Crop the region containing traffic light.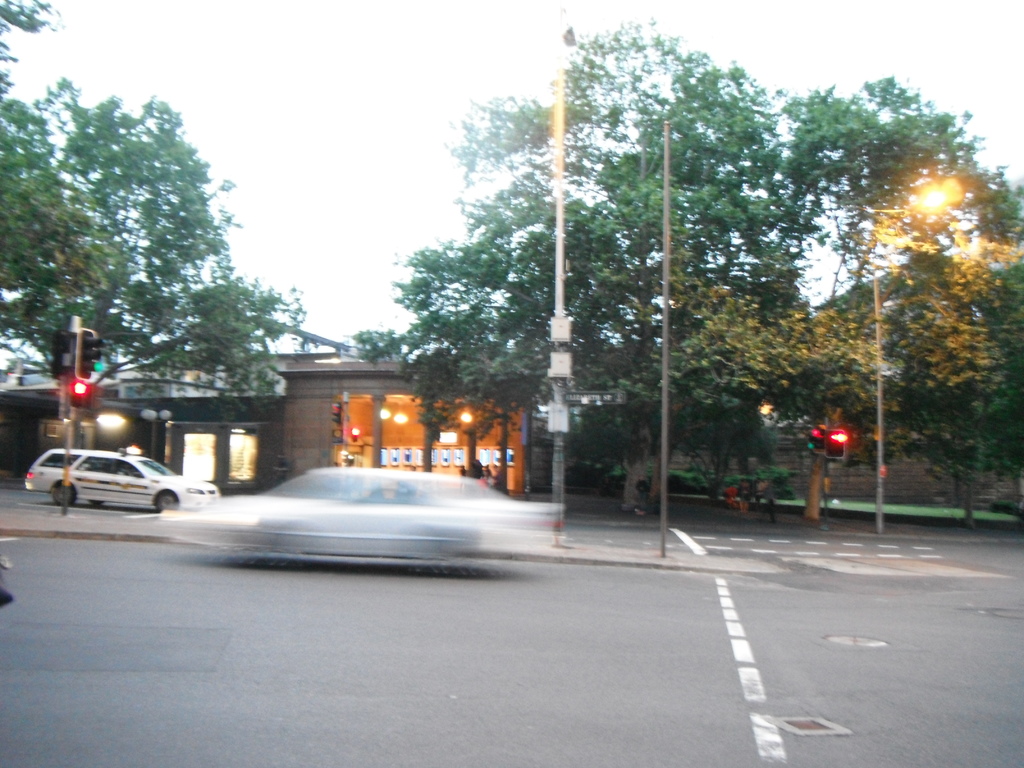
Crop region: x1=825, y1=428, x2=845, y2=460.
